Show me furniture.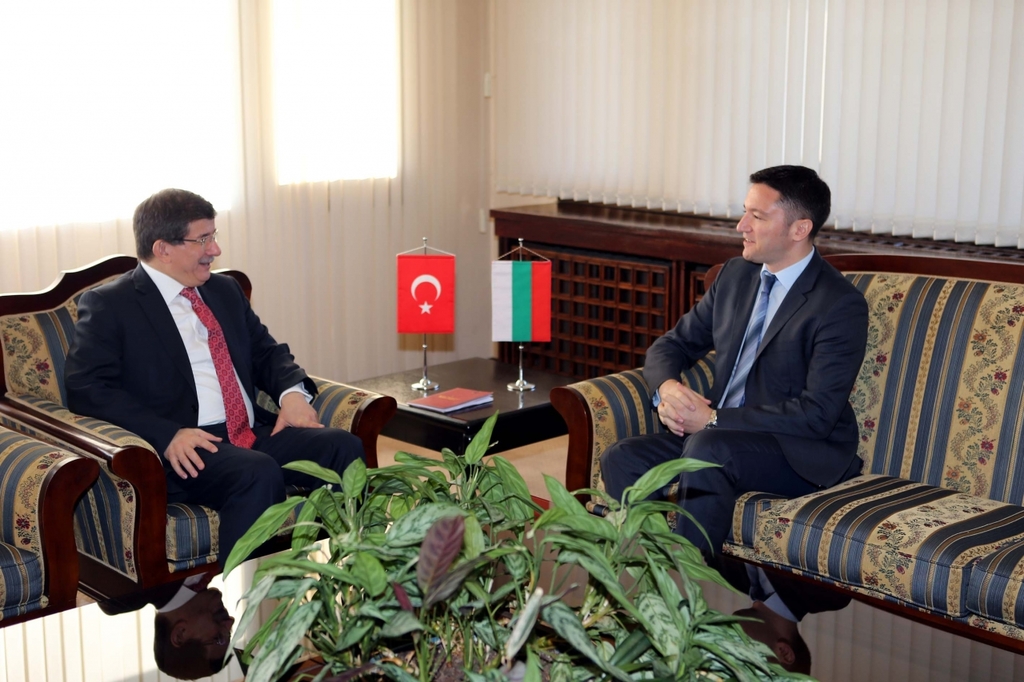
furniture is here: rect(551, 255, 1023, 649).
